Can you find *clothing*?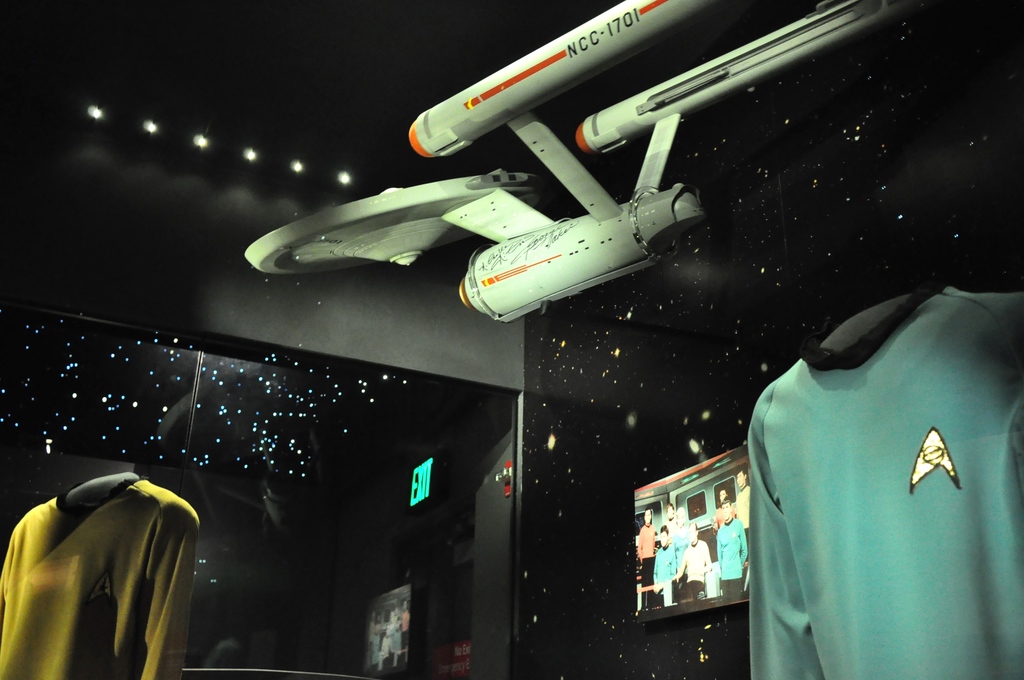
Yes, bounding box: bbox=(746, 292, 999, 679).
